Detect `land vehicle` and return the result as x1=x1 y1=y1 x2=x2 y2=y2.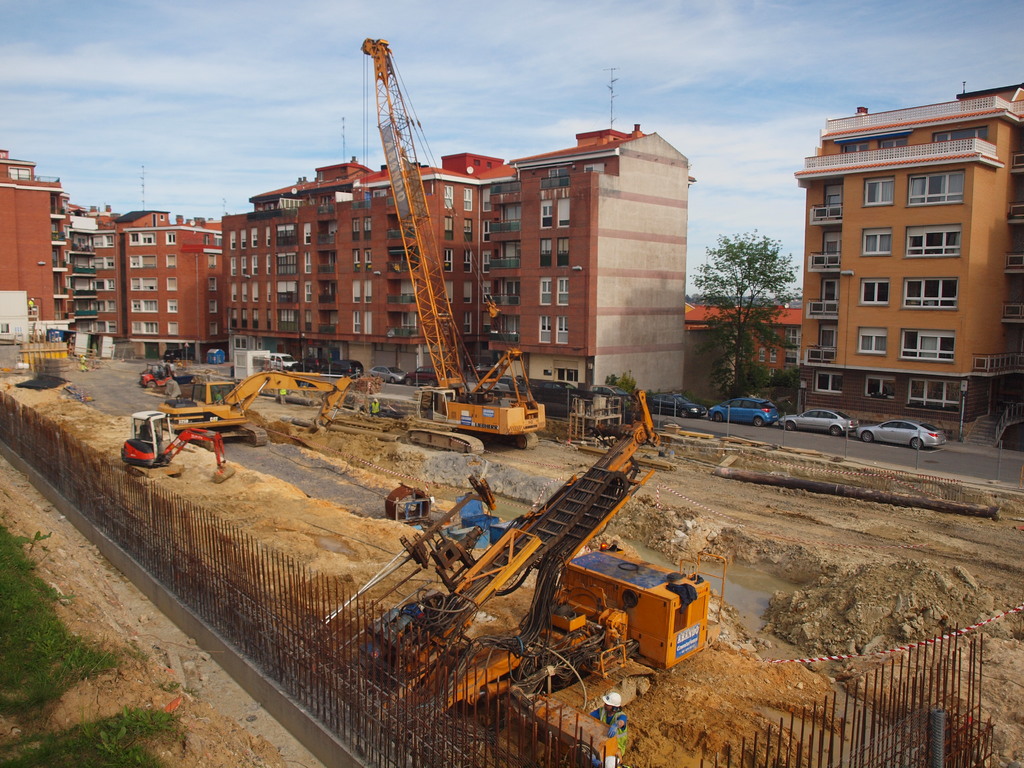
x1=140 y1=360 x2=174 y2=388.
